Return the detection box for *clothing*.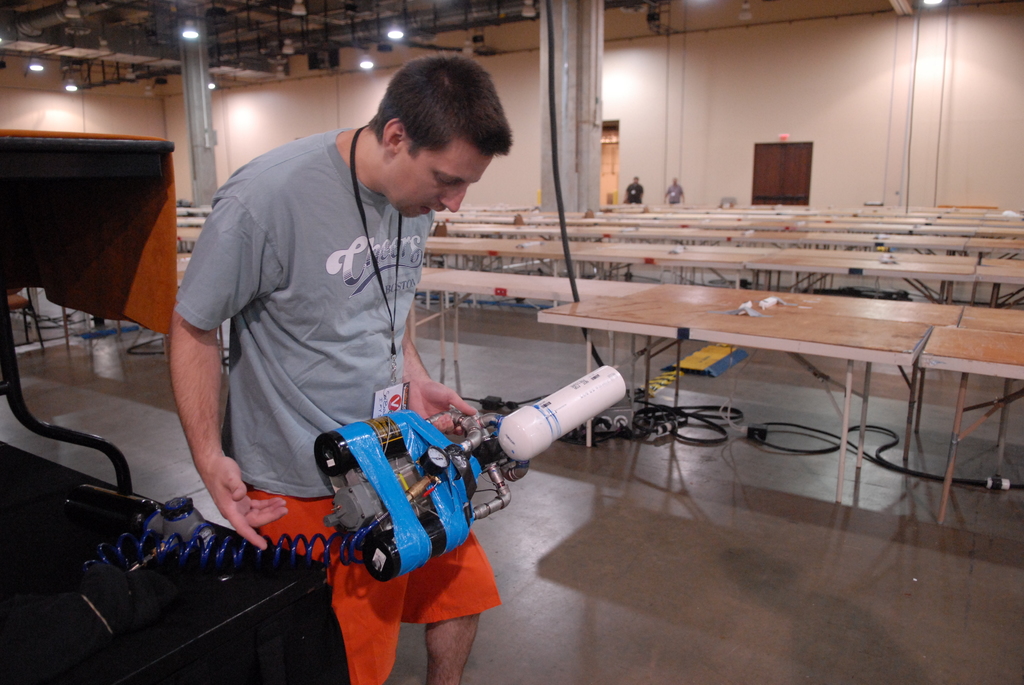
[left=624, top=181, right=645, bottom=210].
